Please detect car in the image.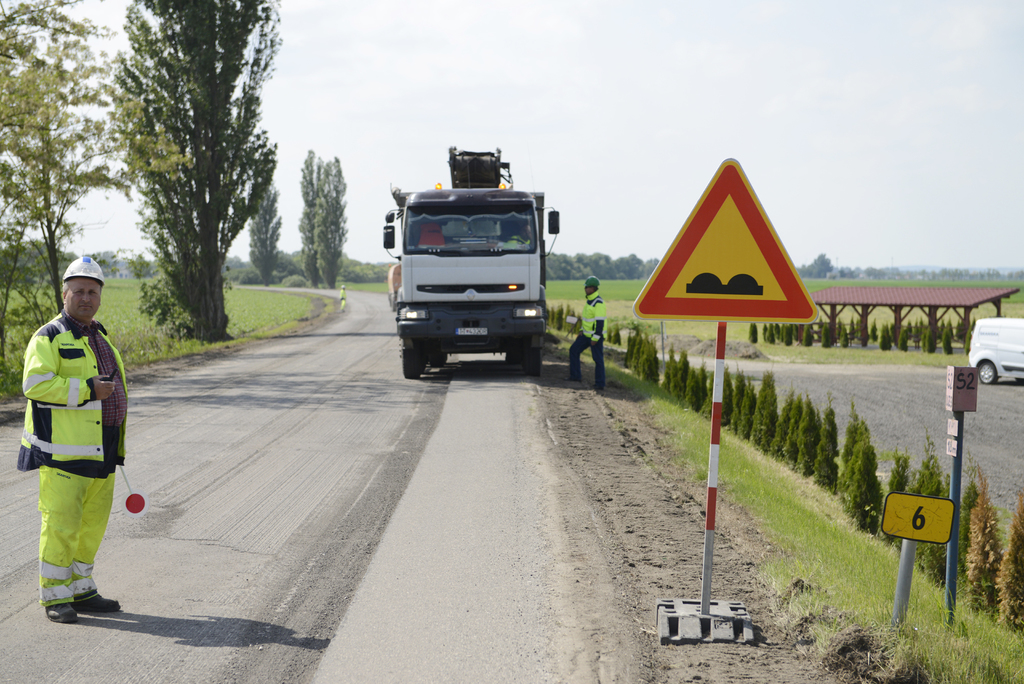
left=968, top=308, right=1022, bottom=388.
